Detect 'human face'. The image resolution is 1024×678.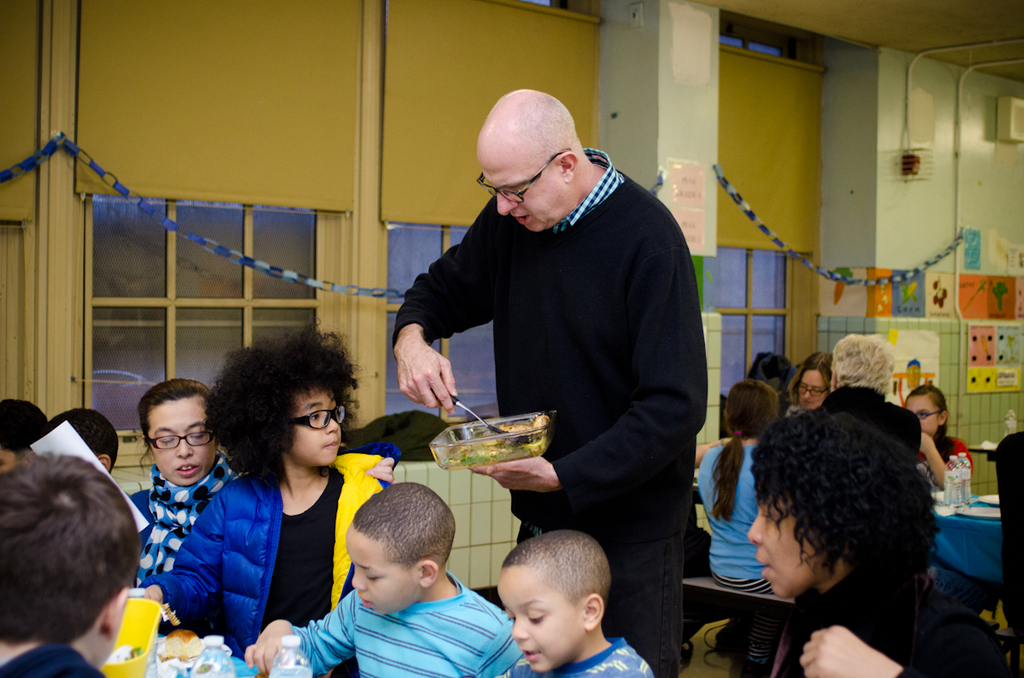
detection(493, 565, 579, 676).
